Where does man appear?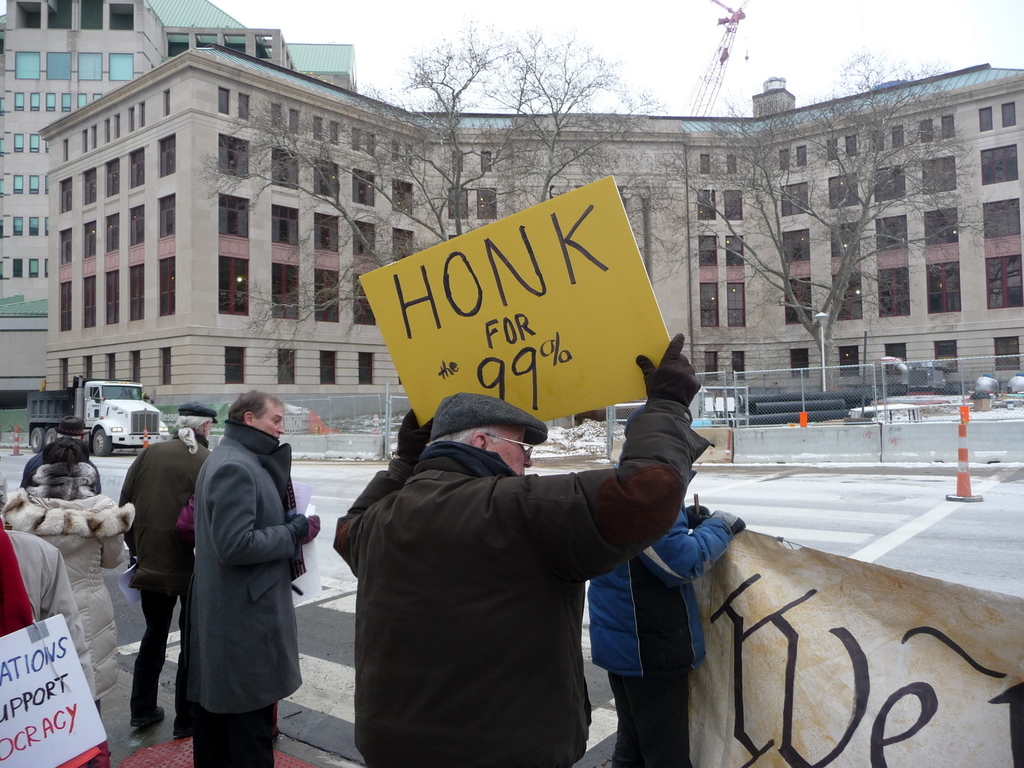
Appears at region(107, 399, 226, 742).
